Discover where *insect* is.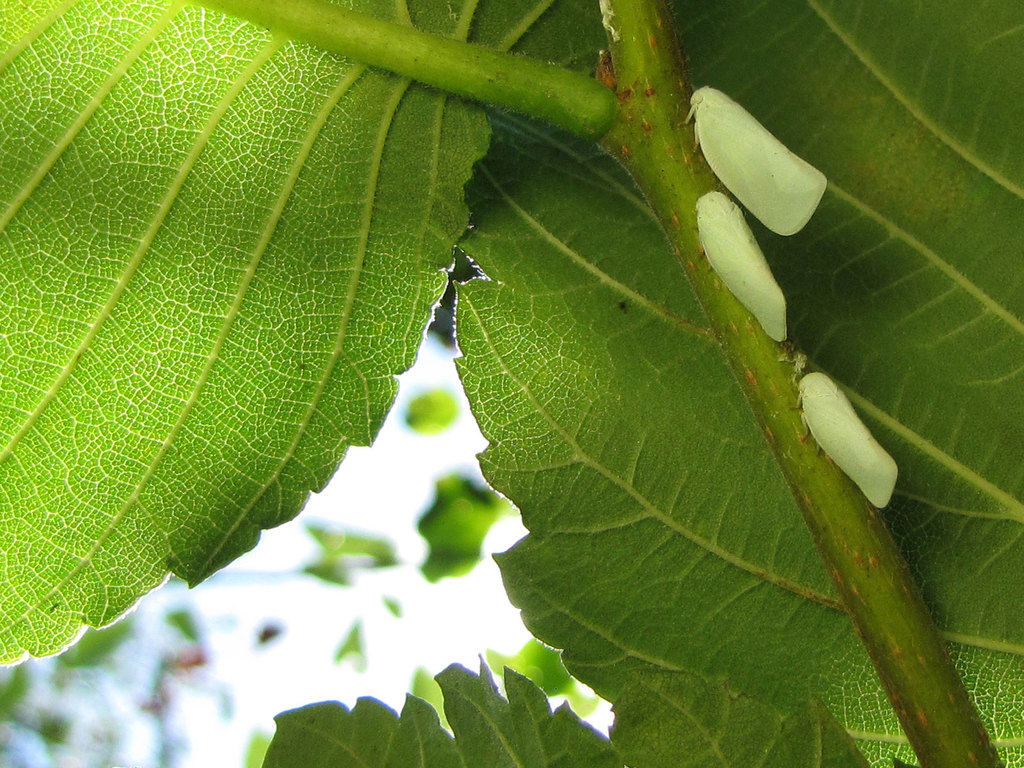
Discovered at select_region(686, 86, 828, 239).
